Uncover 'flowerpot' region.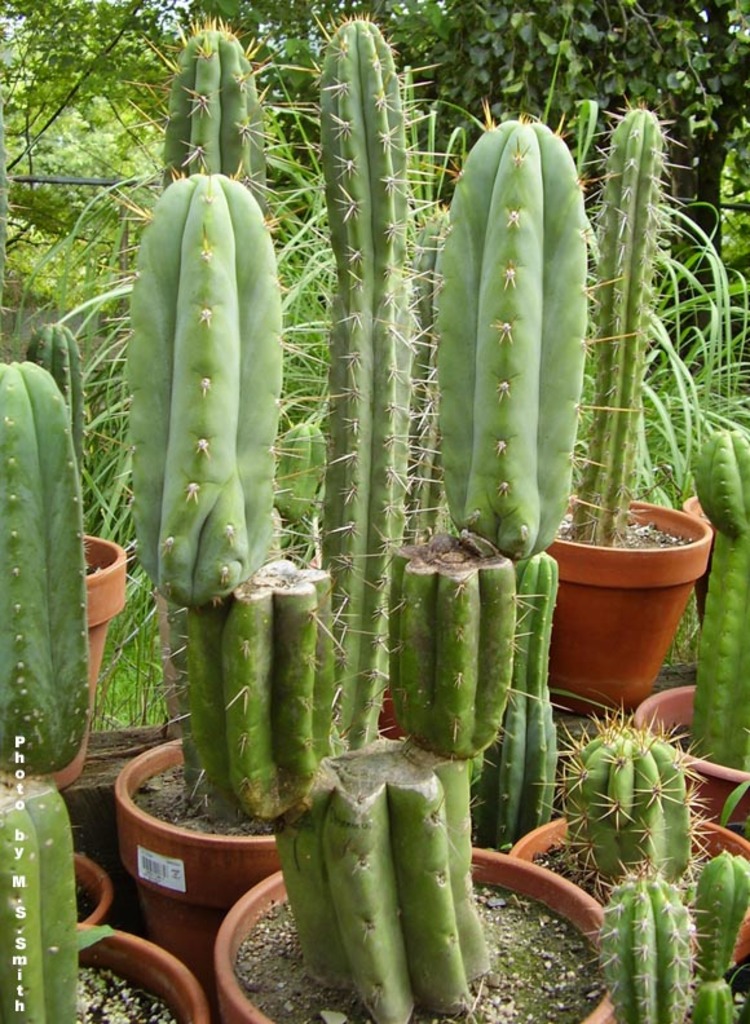
Uncovered: 544 498 715 718.
